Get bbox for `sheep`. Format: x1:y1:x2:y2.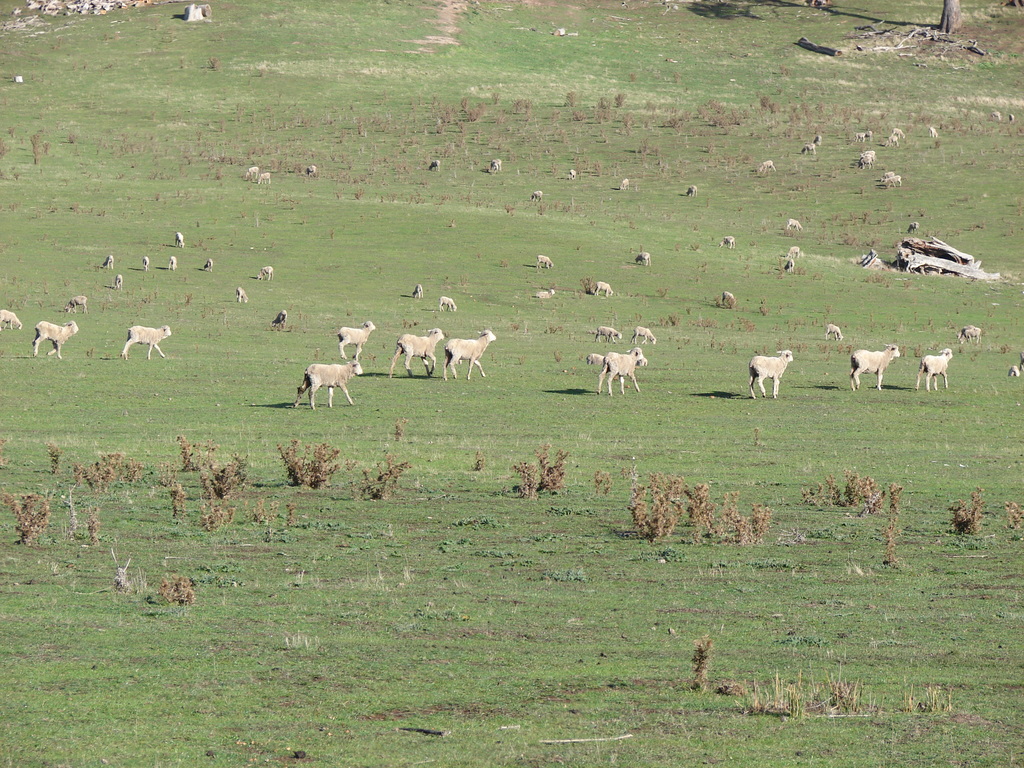
30:321:79:360.
